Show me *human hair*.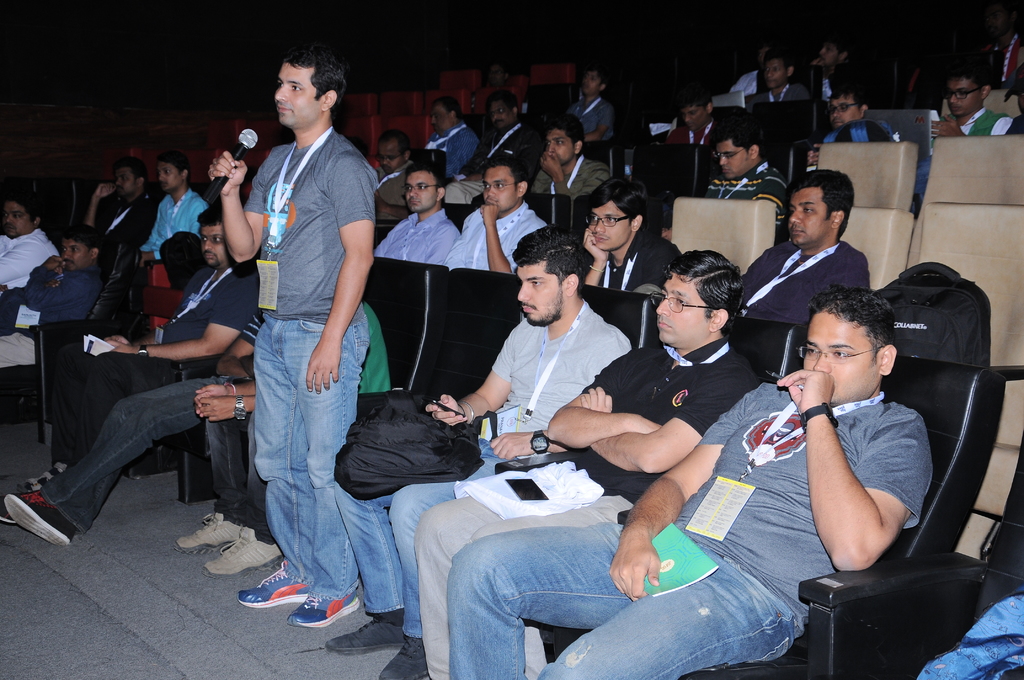
*human hair* is here: 486:57:513:82.
